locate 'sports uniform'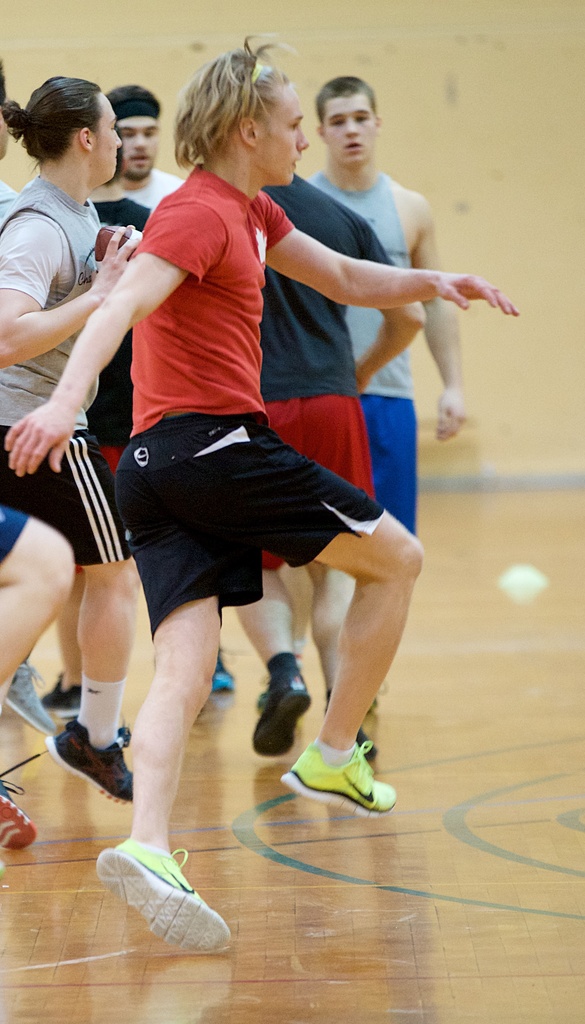
[308,170,416,716]
